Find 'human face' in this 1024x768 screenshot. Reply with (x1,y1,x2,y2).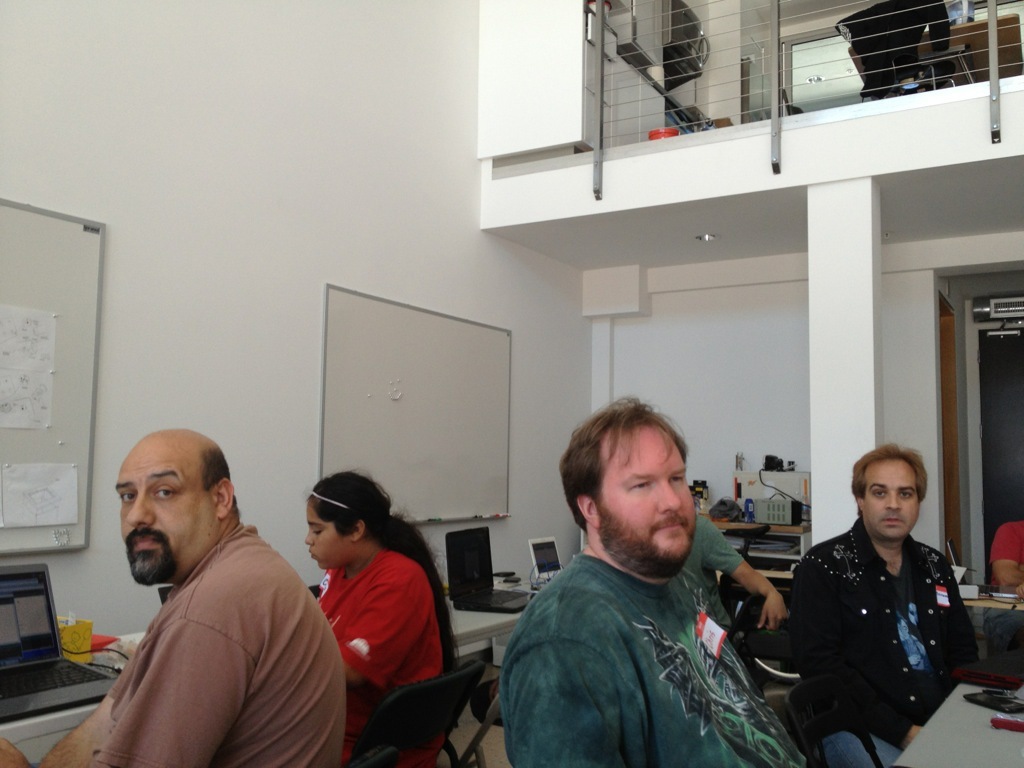
(115,447,216,582).
